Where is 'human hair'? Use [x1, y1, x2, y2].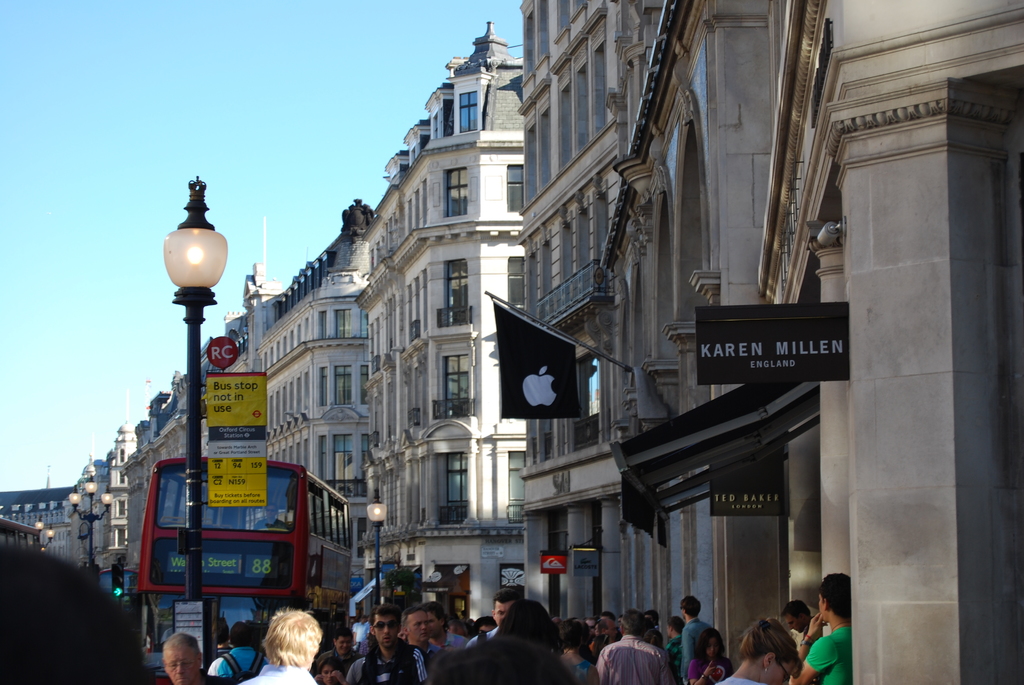
[261, 613, 326, 669].
